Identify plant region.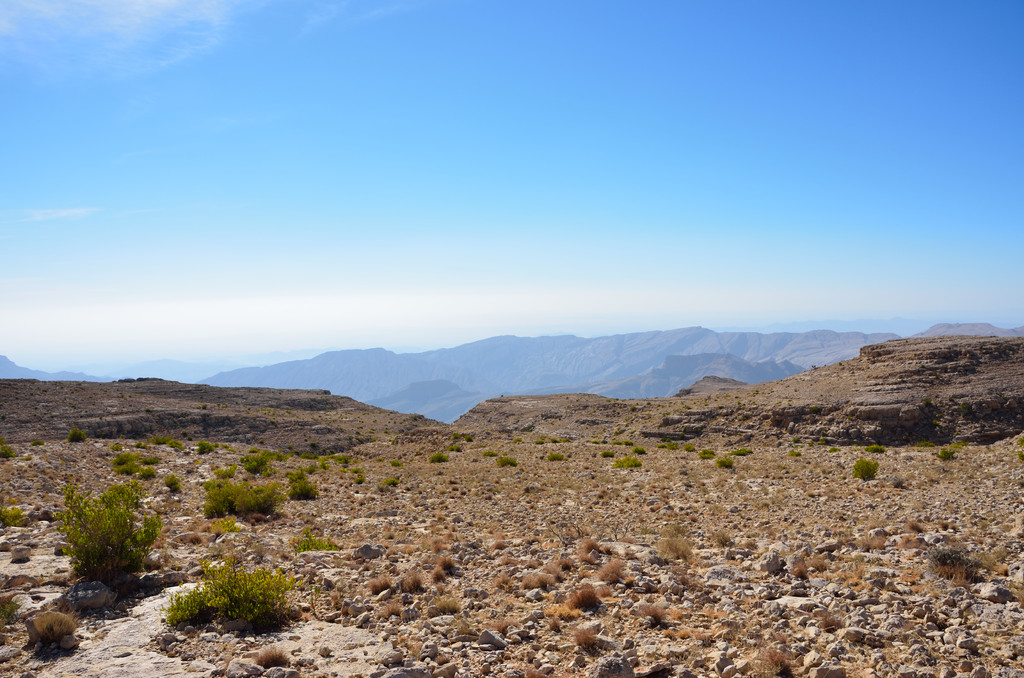
Region: 737 411 753 421.
